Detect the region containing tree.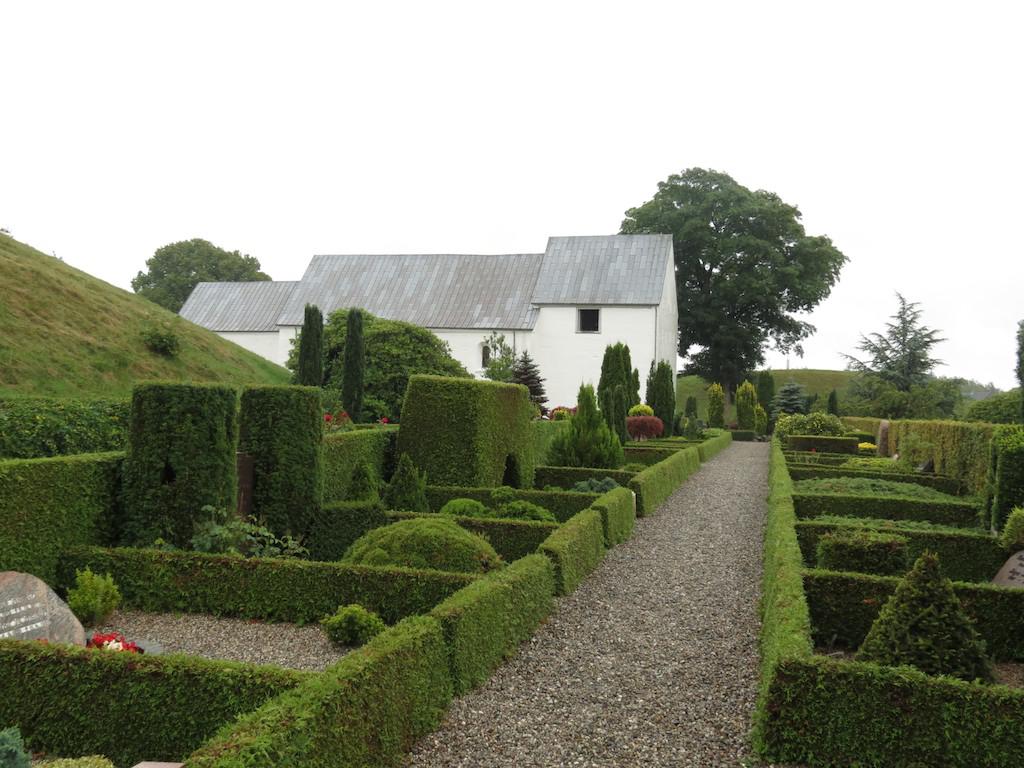
region(650, 156, 851, 430).
